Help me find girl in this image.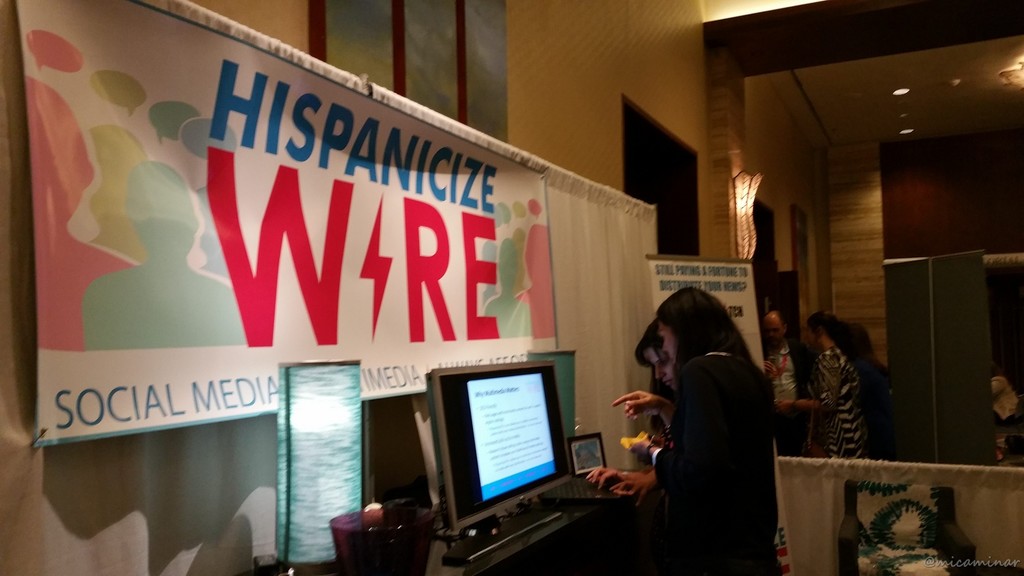
Found it: bbox=(636, 314, 682, 392).
